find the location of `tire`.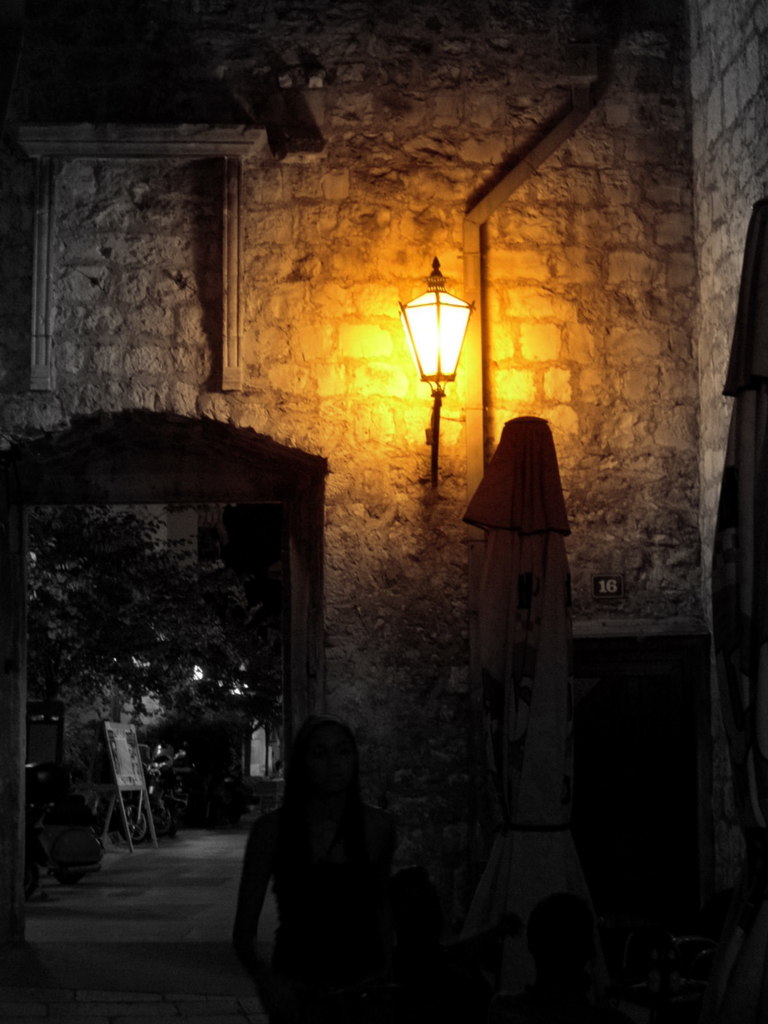
Location: left=54, top=837, right=112, bottom=888.
